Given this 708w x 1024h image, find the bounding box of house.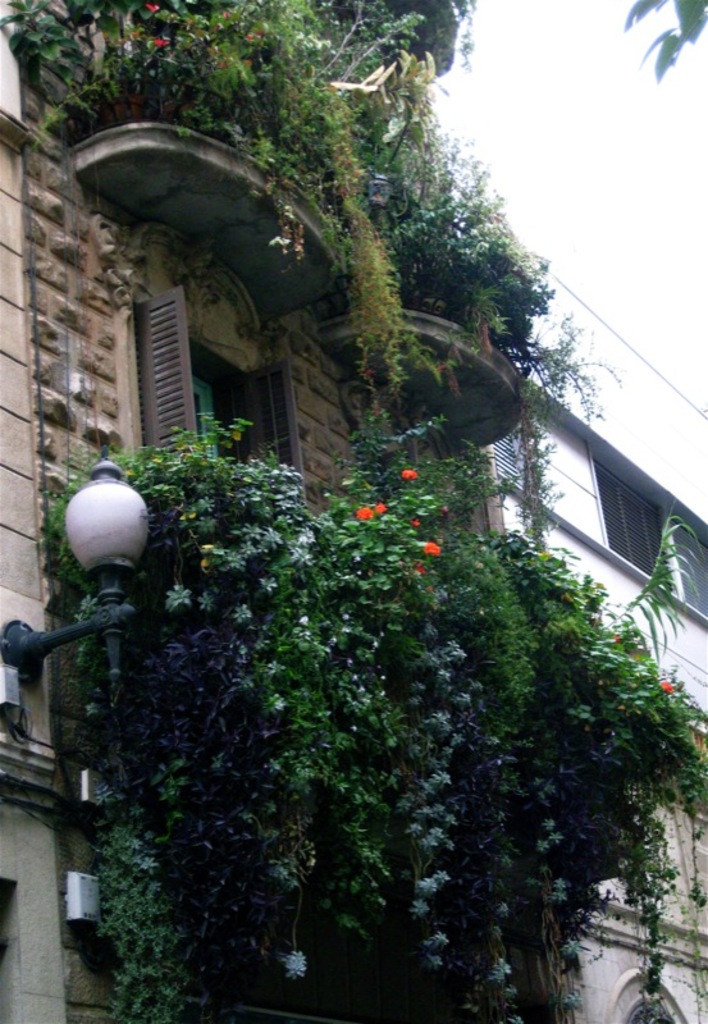
<box>0,0,707,1023</box>.
